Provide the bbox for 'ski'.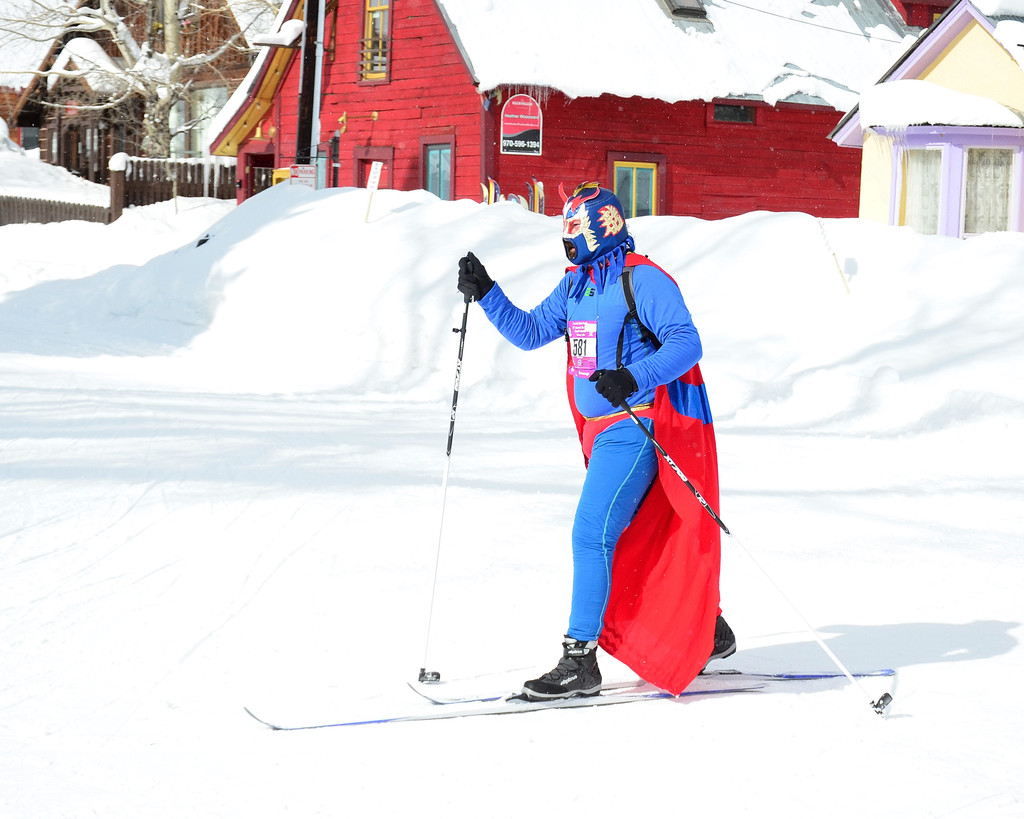
[248,683,772,734].
